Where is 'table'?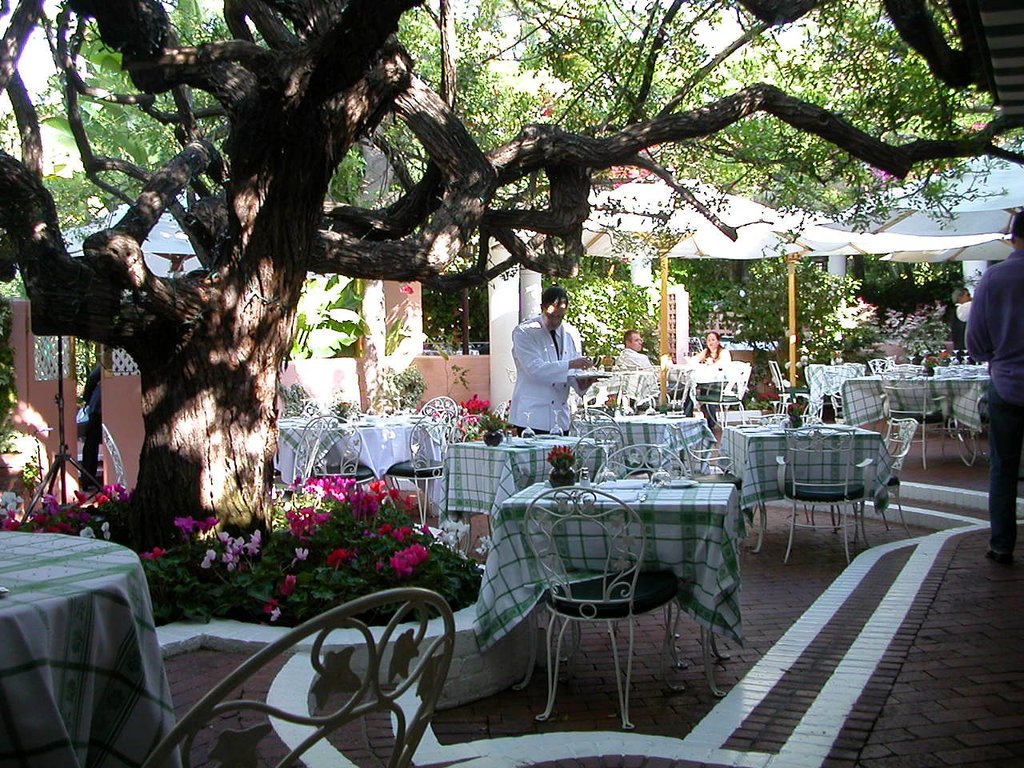
bbox=(446, 447, 773, 717).
